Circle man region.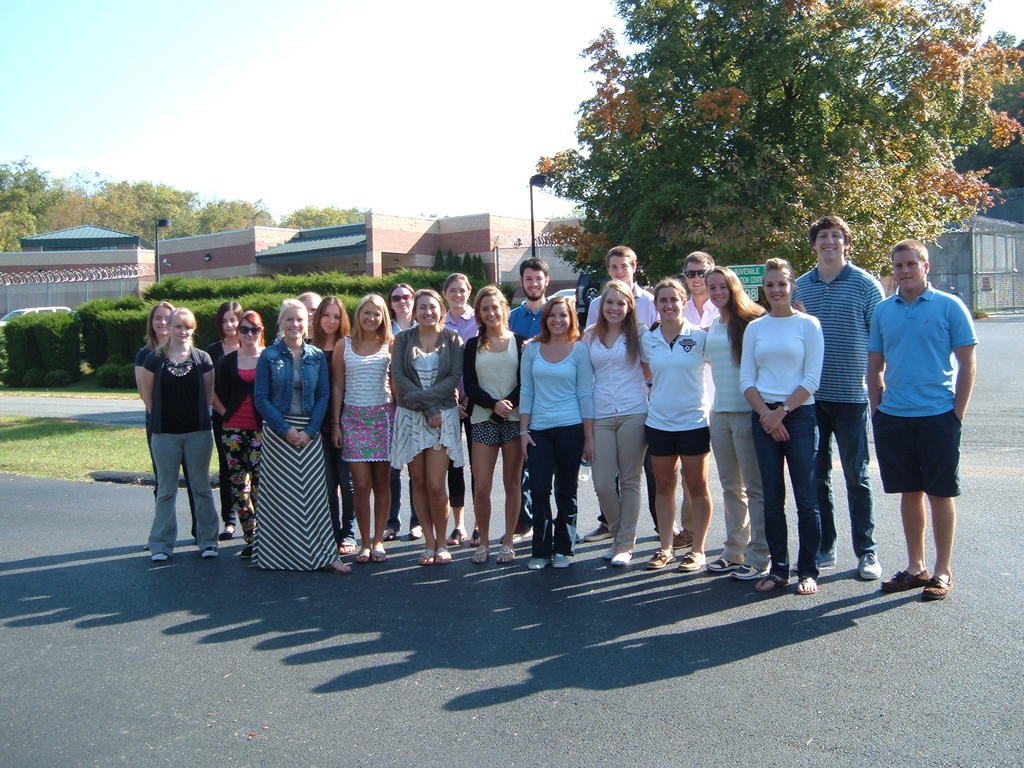
Region: pyautogui.locateOnScreen(792, 216, 884, 579).
